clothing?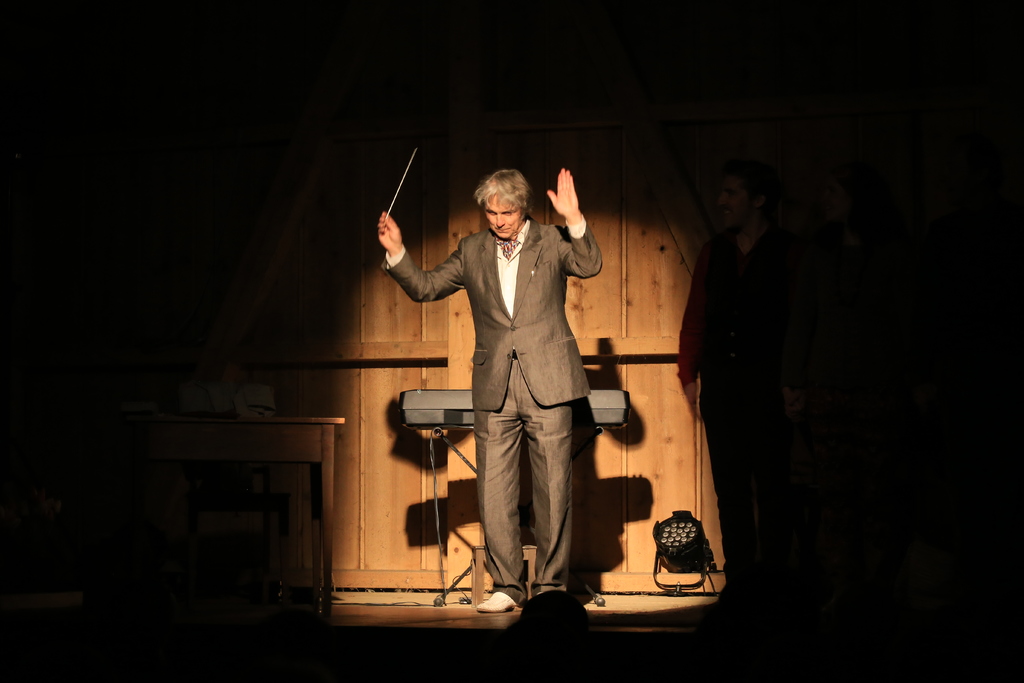
region(381, 211, 606, 602)
